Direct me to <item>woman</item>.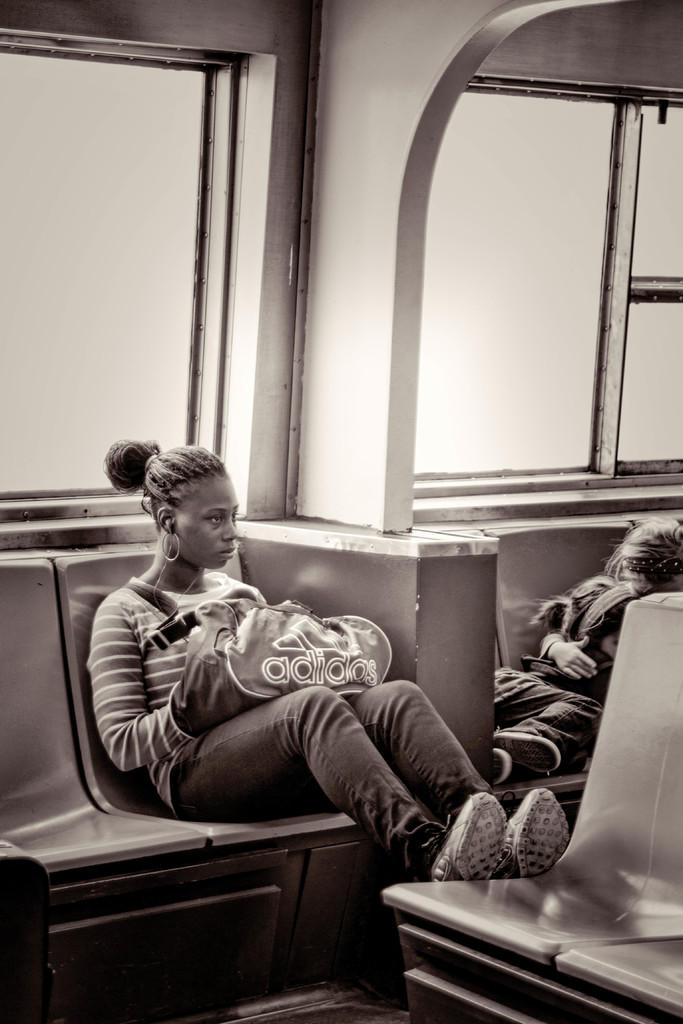
Direction: region(78, 431, 567, 891).
